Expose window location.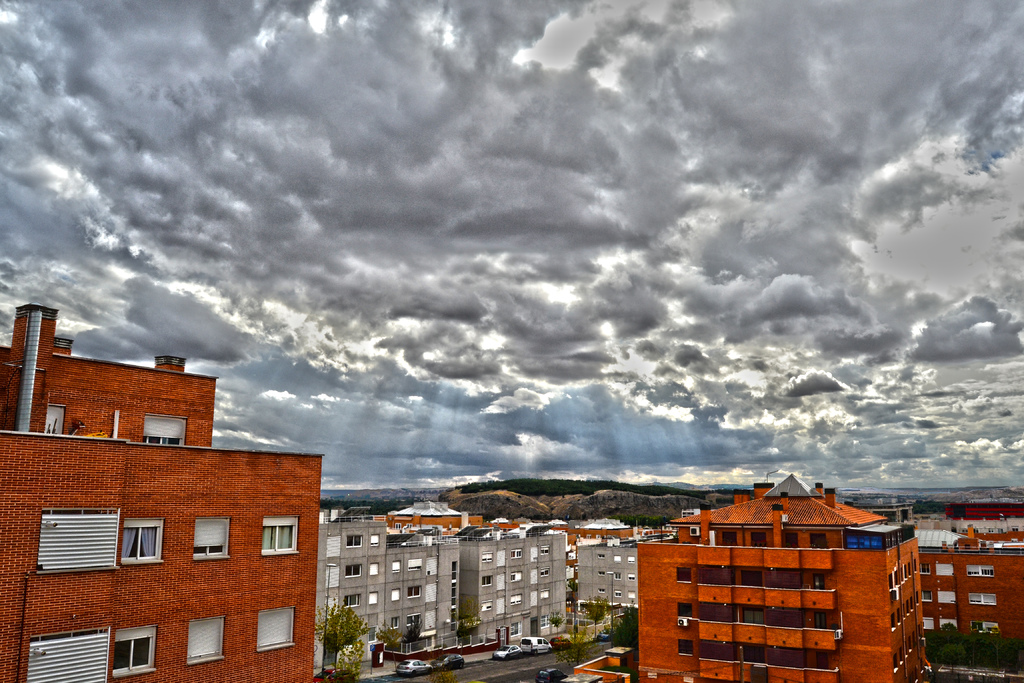
Exposed at <region>940, 620, 959, 632</region>.
